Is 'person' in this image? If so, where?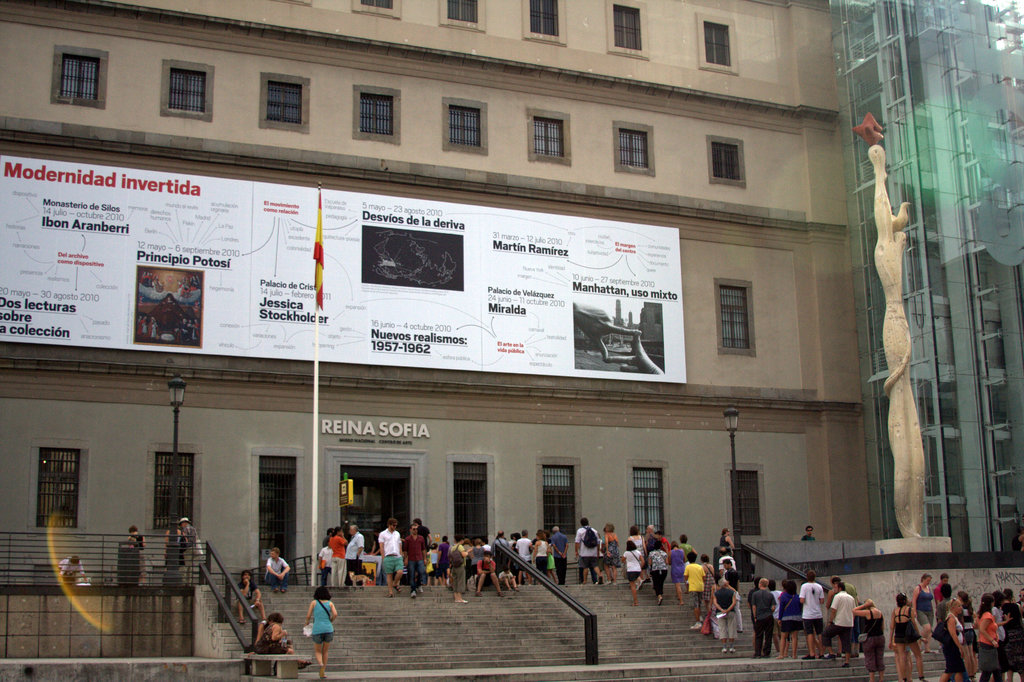
Yes, at BBox(534, 535, 550, 587).
